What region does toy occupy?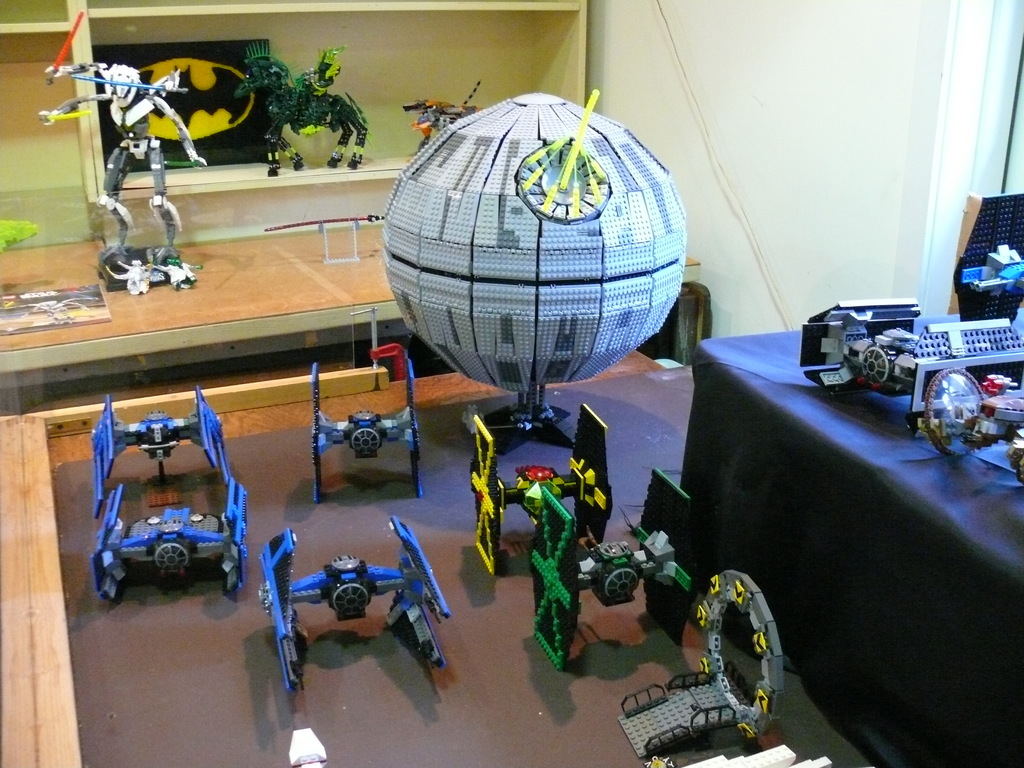
[x1=257, y1=514, x2=488, y2=699].
